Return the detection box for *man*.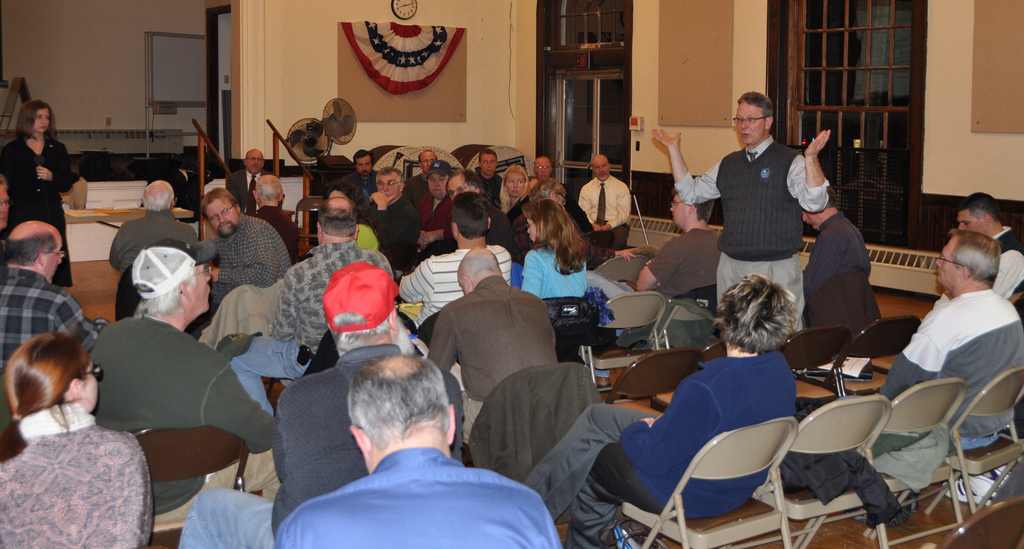
188, 188, 294, 347.
